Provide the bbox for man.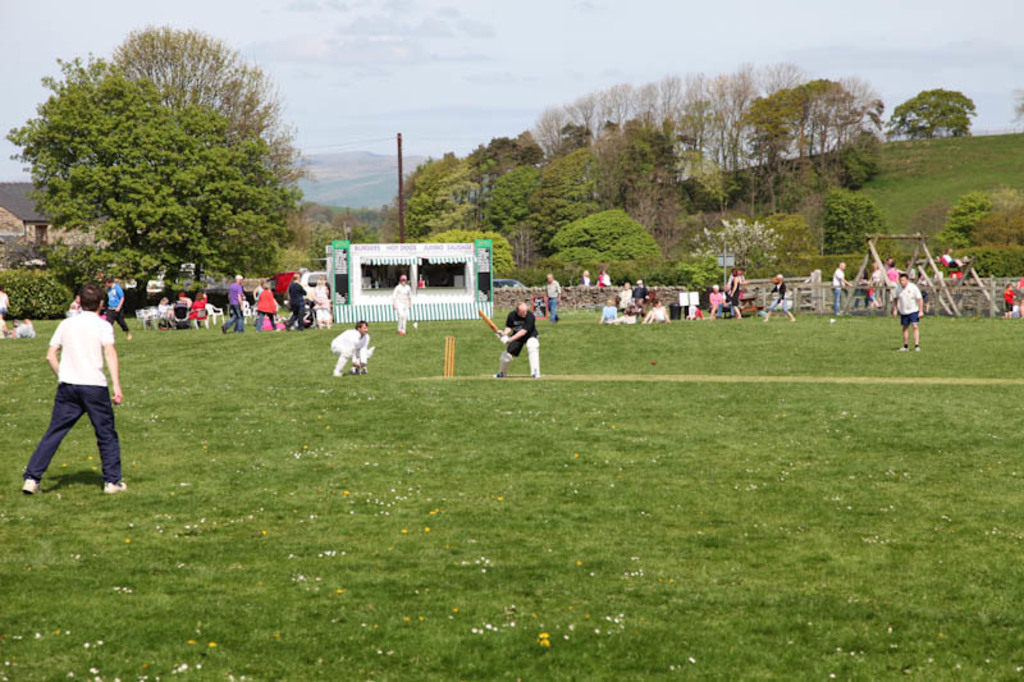
select_region(105, 278, 132, 340).
